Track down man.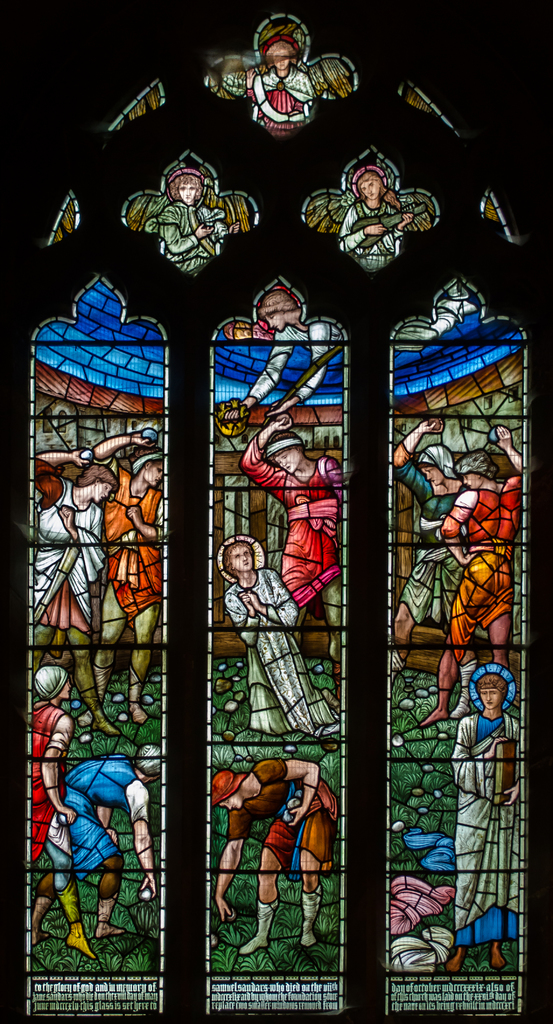
Tracked to box=[211, 756, 337, 945].
